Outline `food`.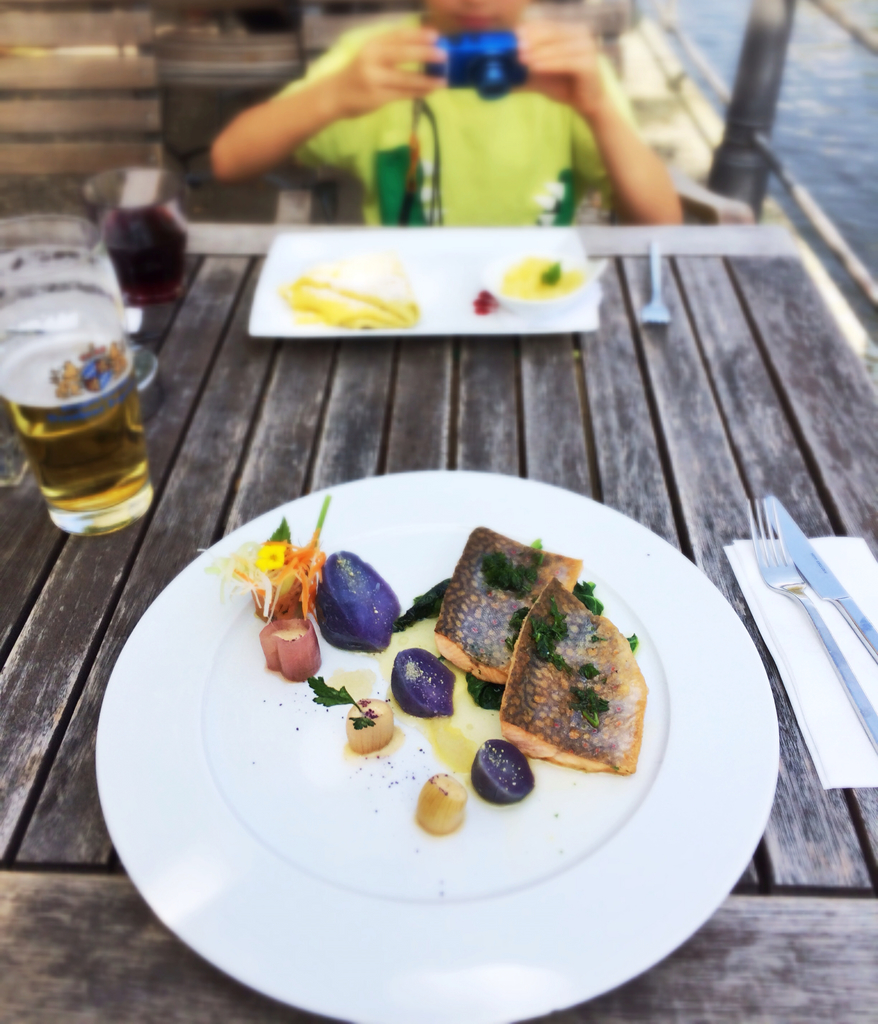
Outline: [504, 577, 640, 776].
